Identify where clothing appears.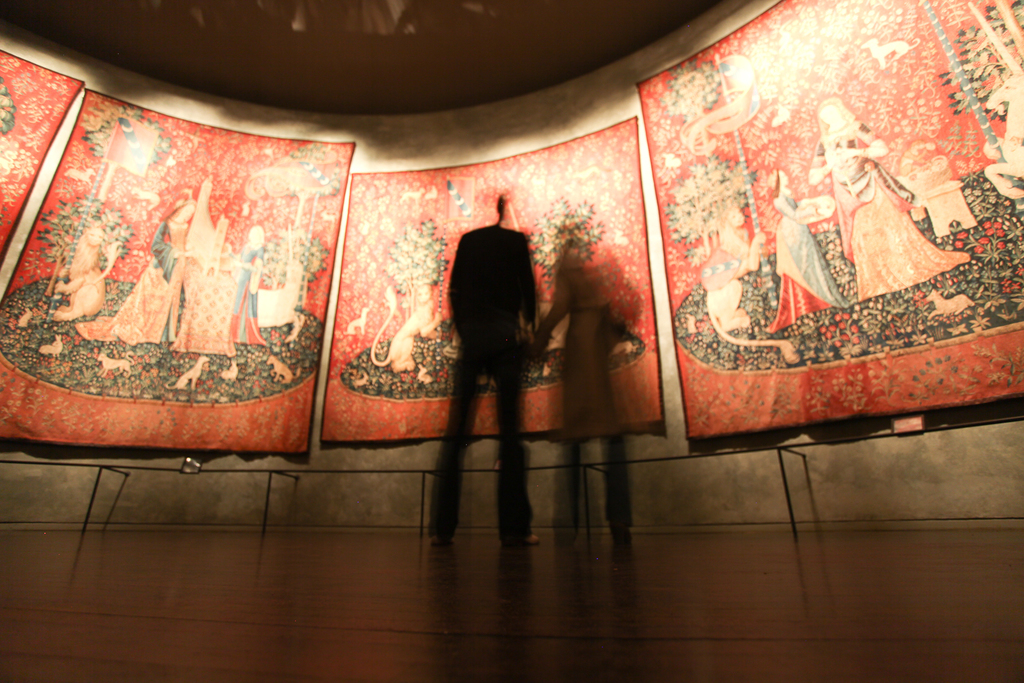
Appears at (232,236,271,357).
